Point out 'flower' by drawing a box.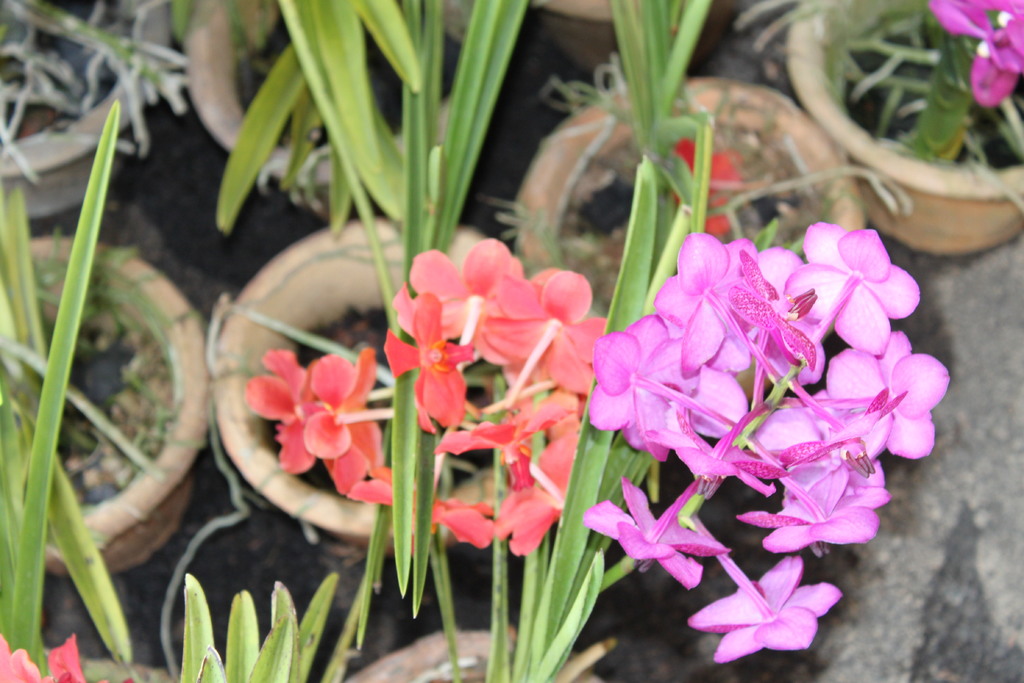
detection(246, 347, 390, 494).
